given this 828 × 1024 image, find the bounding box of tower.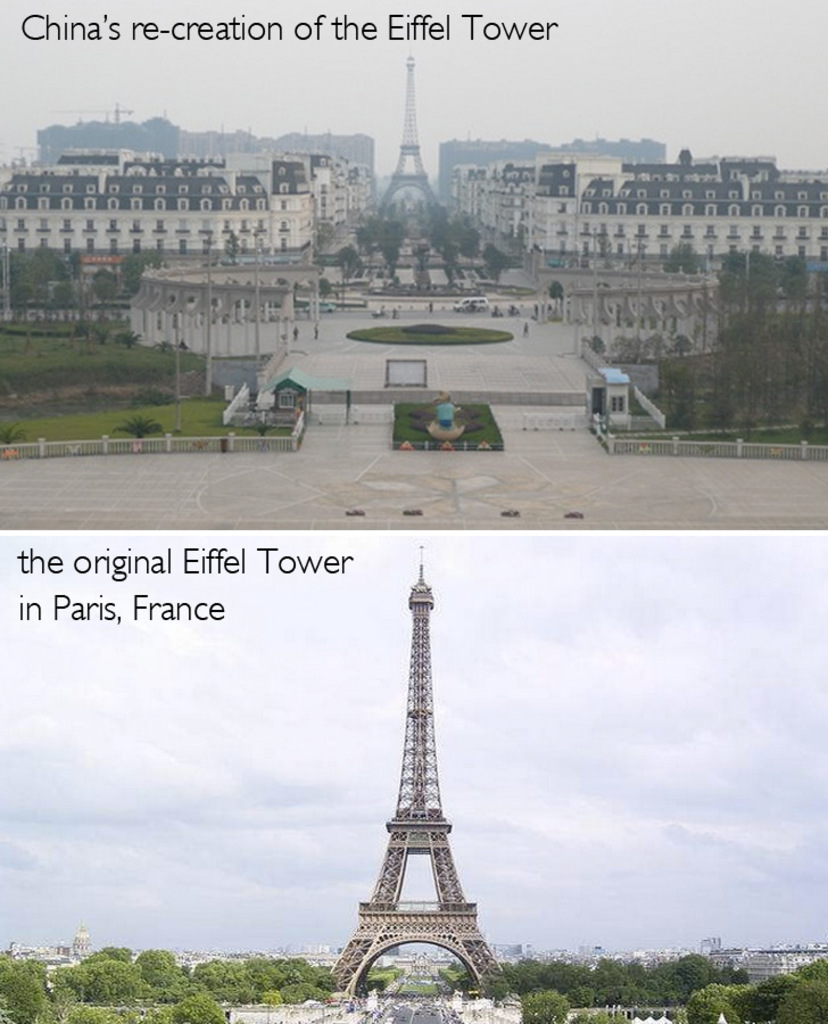
rect(324, 568, 516, 989).
